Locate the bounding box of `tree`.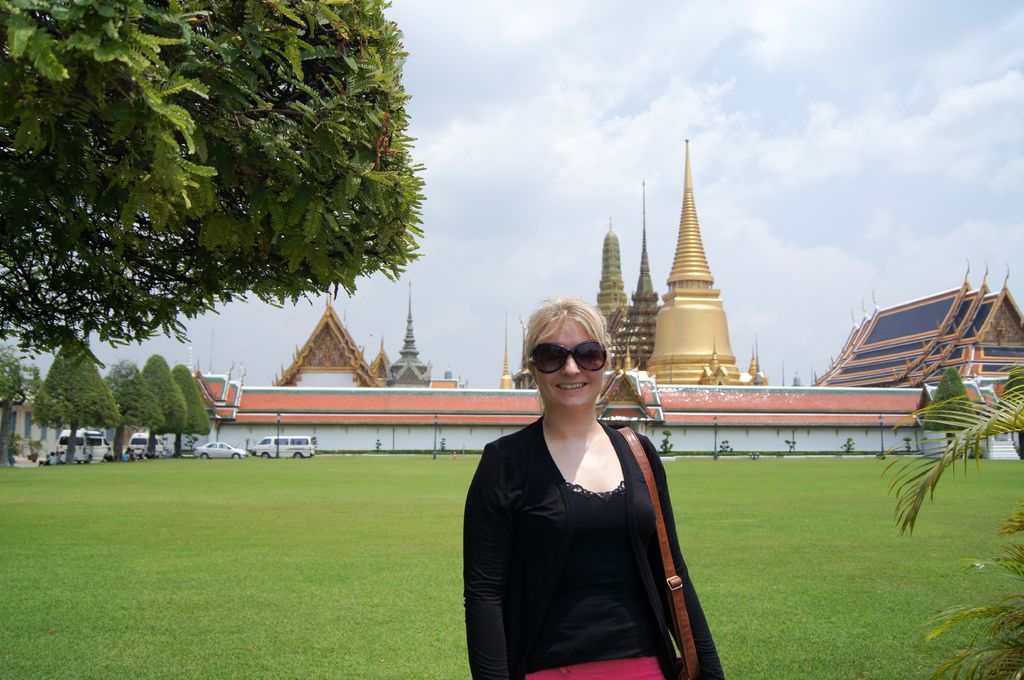
Bounding box: left=166, top=360, right=211, bottom=461.
